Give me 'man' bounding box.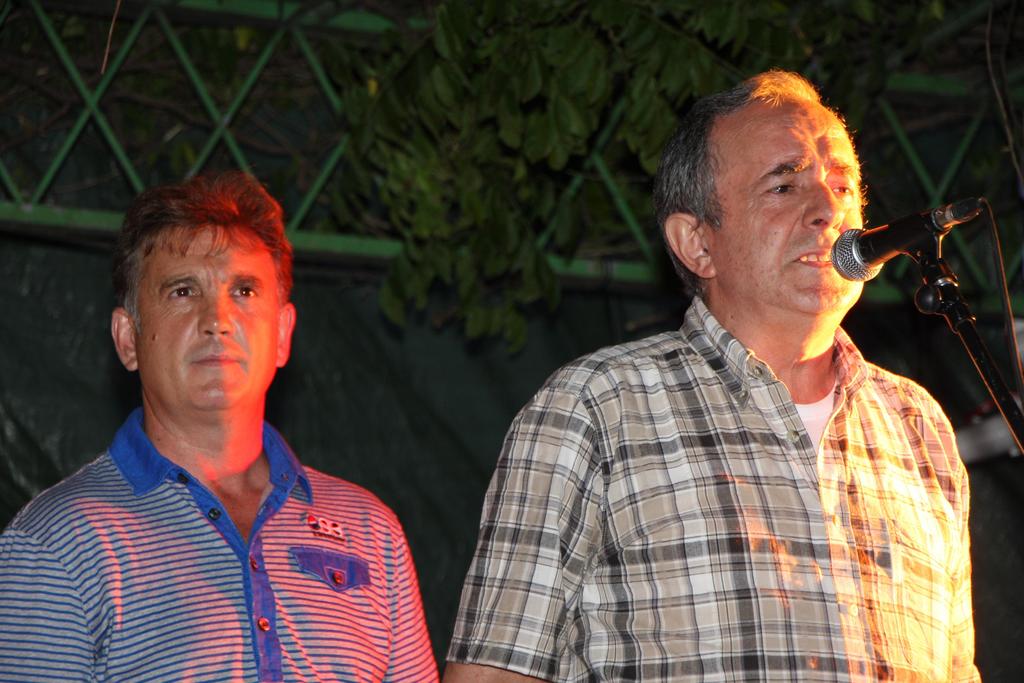
bbox(444, 71, 984, 682).
